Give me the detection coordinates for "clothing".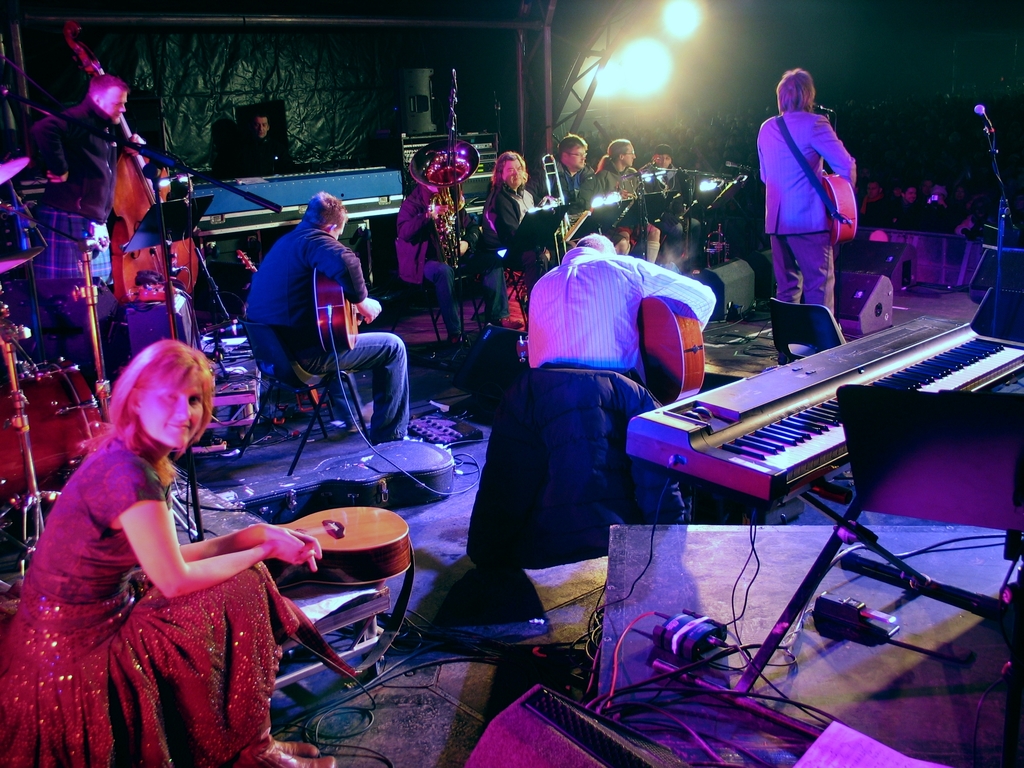
pyautogui.locateOnScreen(543, 160, 599, 226).
